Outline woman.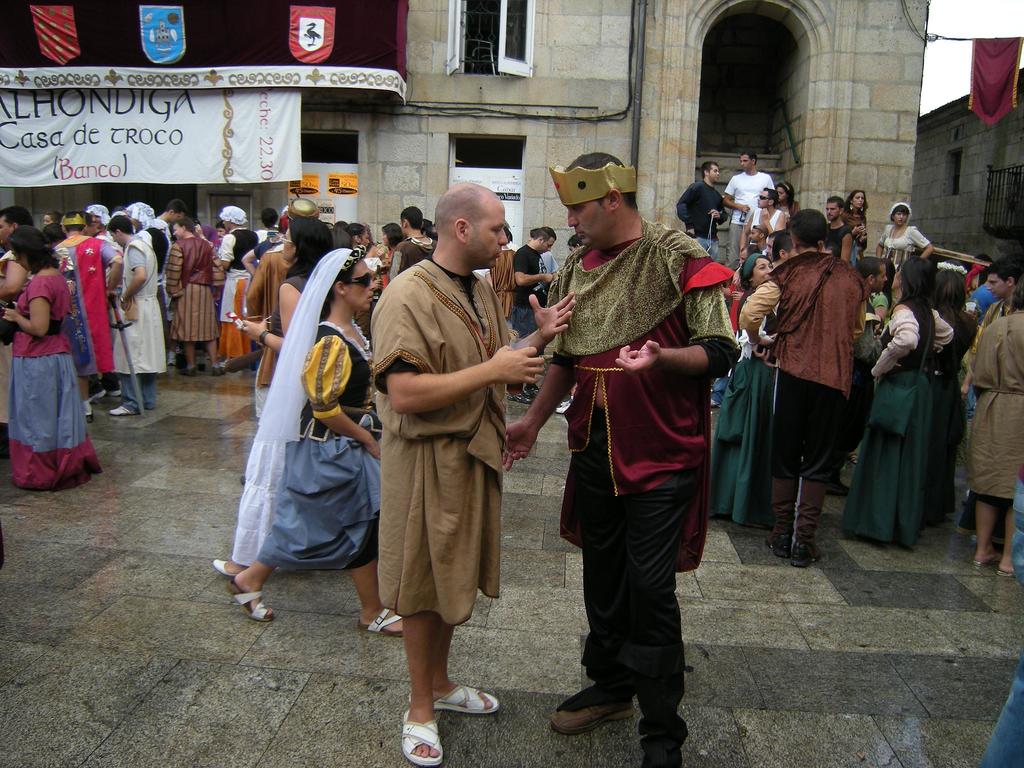
Outline: locate(711, 254, 774, 527).
